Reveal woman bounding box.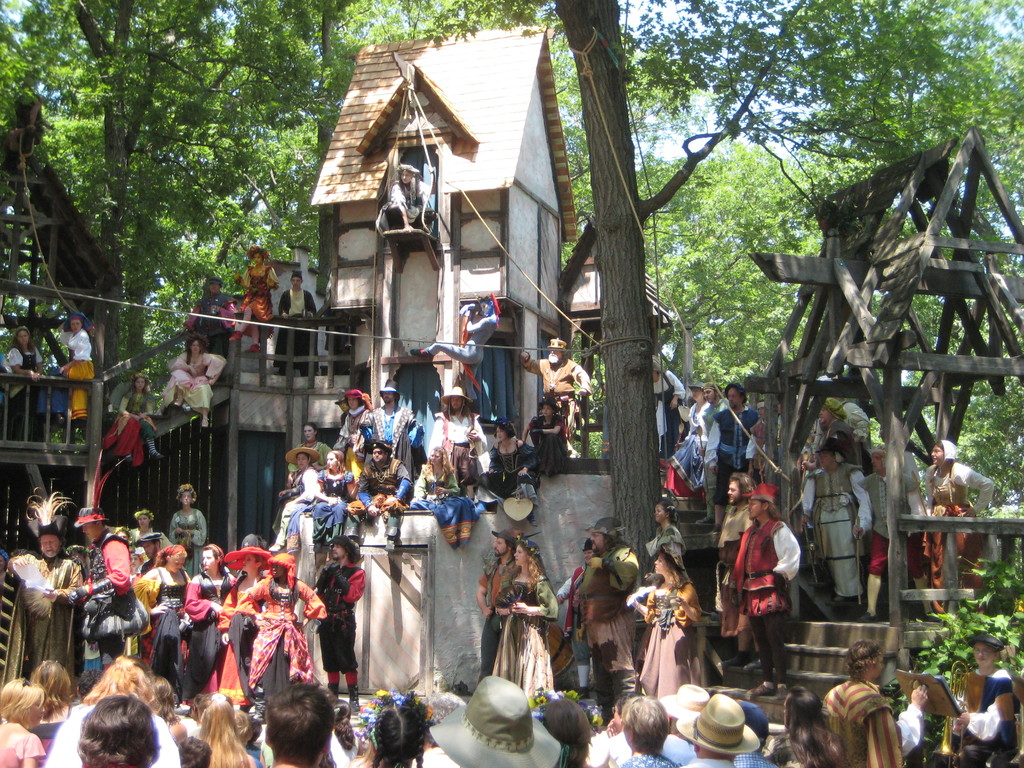
Revealed: (left=232, top=554, right=328, bottom=701).
